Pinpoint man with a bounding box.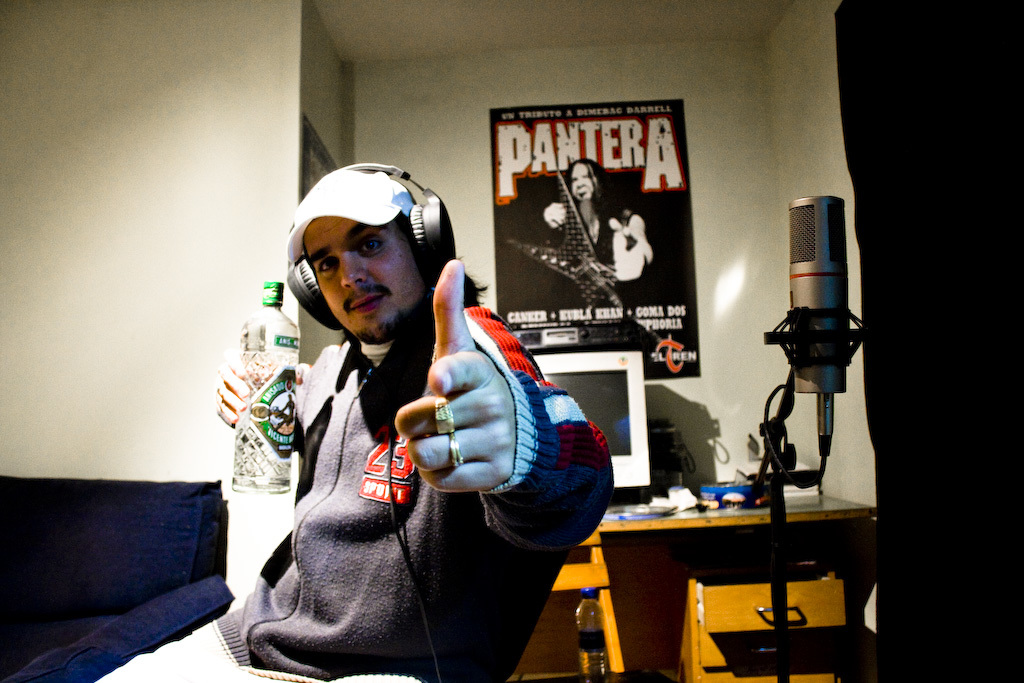
left=69, top=155, right=613, bottom=682.
